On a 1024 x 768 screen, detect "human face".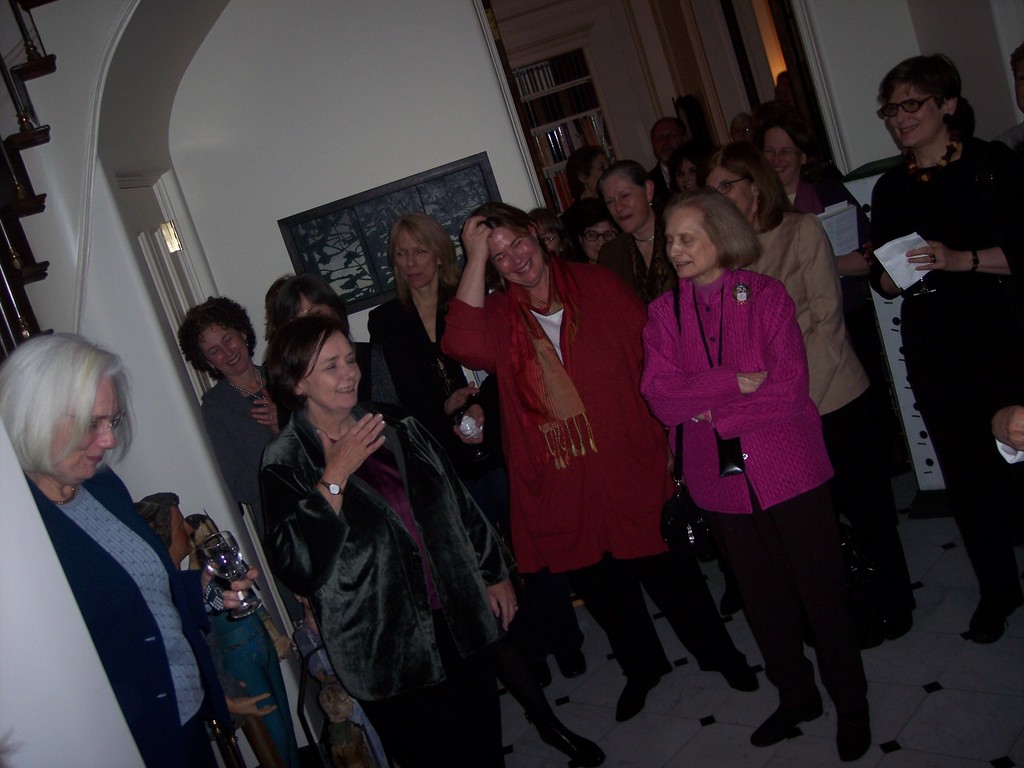
left=648, top=120, right=686, bottom=161.
